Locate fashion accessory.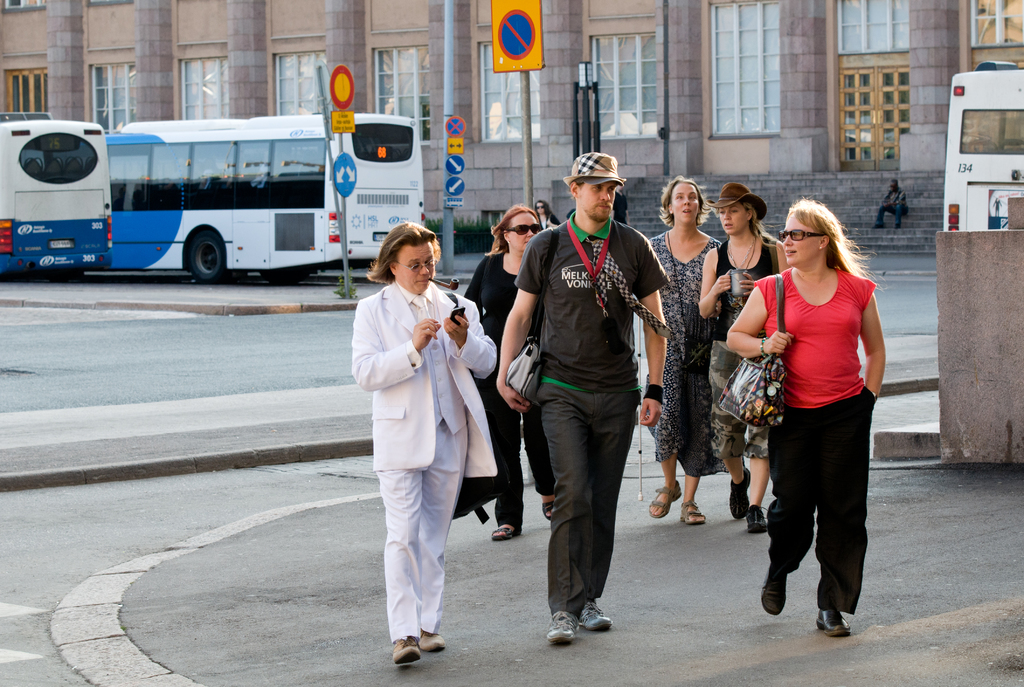
Bounding box: 815, 602, 852, 640.
